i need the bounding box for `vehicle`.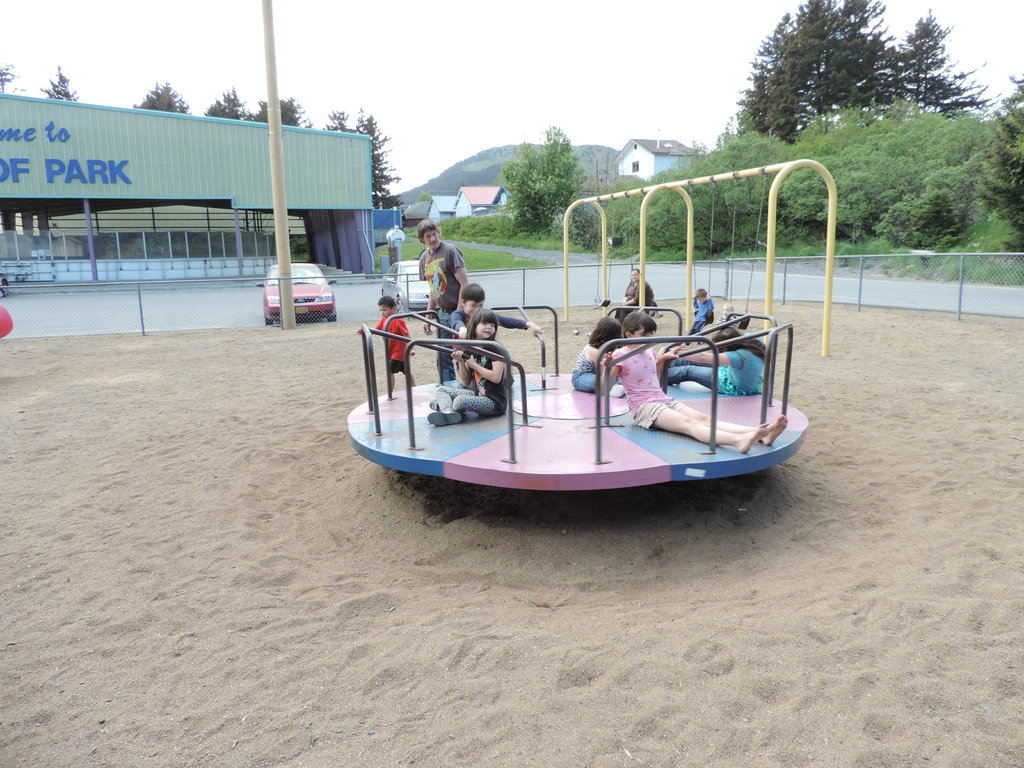
Here it is: BBox(377, 257, 440, 316).
